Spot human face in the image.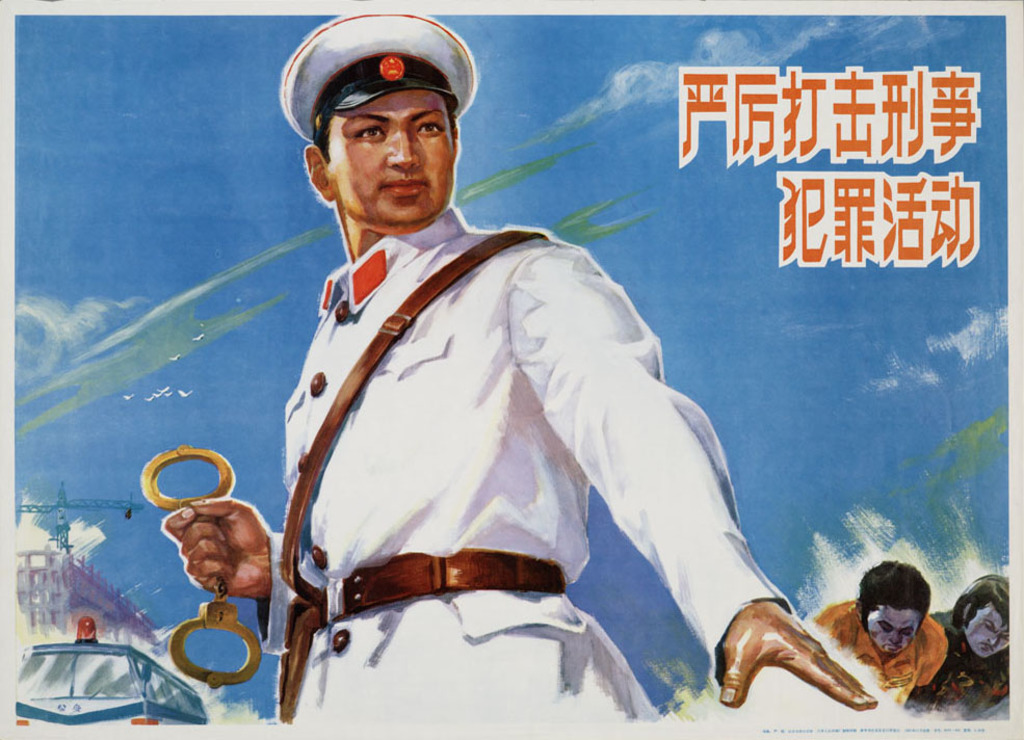
human face found at {"left": 867, "top": 612, "right": 916, "bottom": 652}.
